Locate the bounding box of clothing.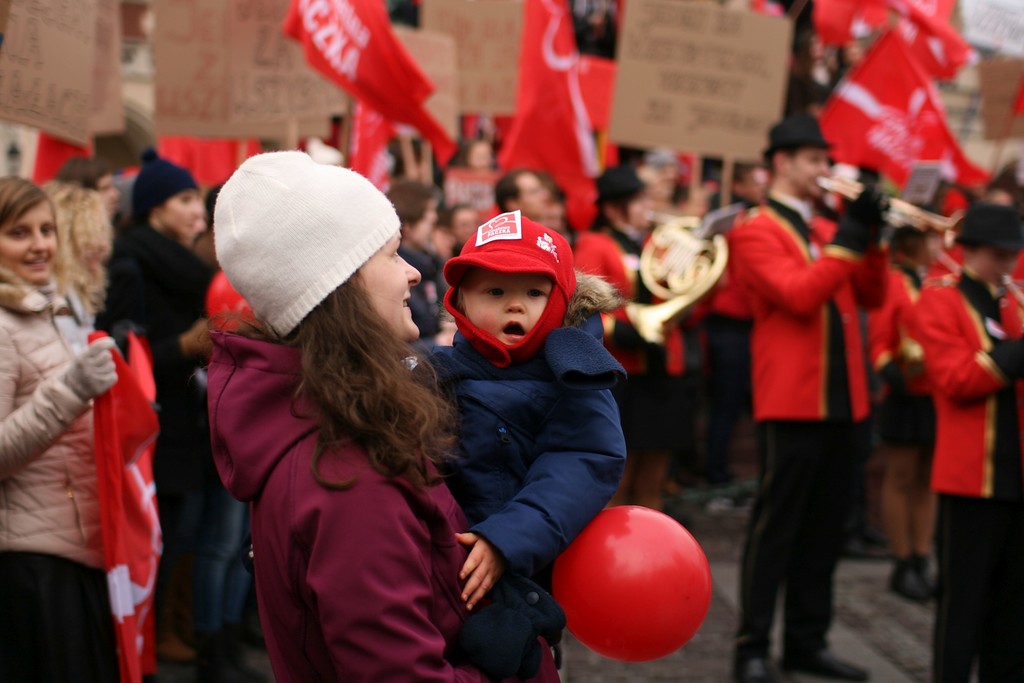
Bounding box: (396, 242, 448, 334).
